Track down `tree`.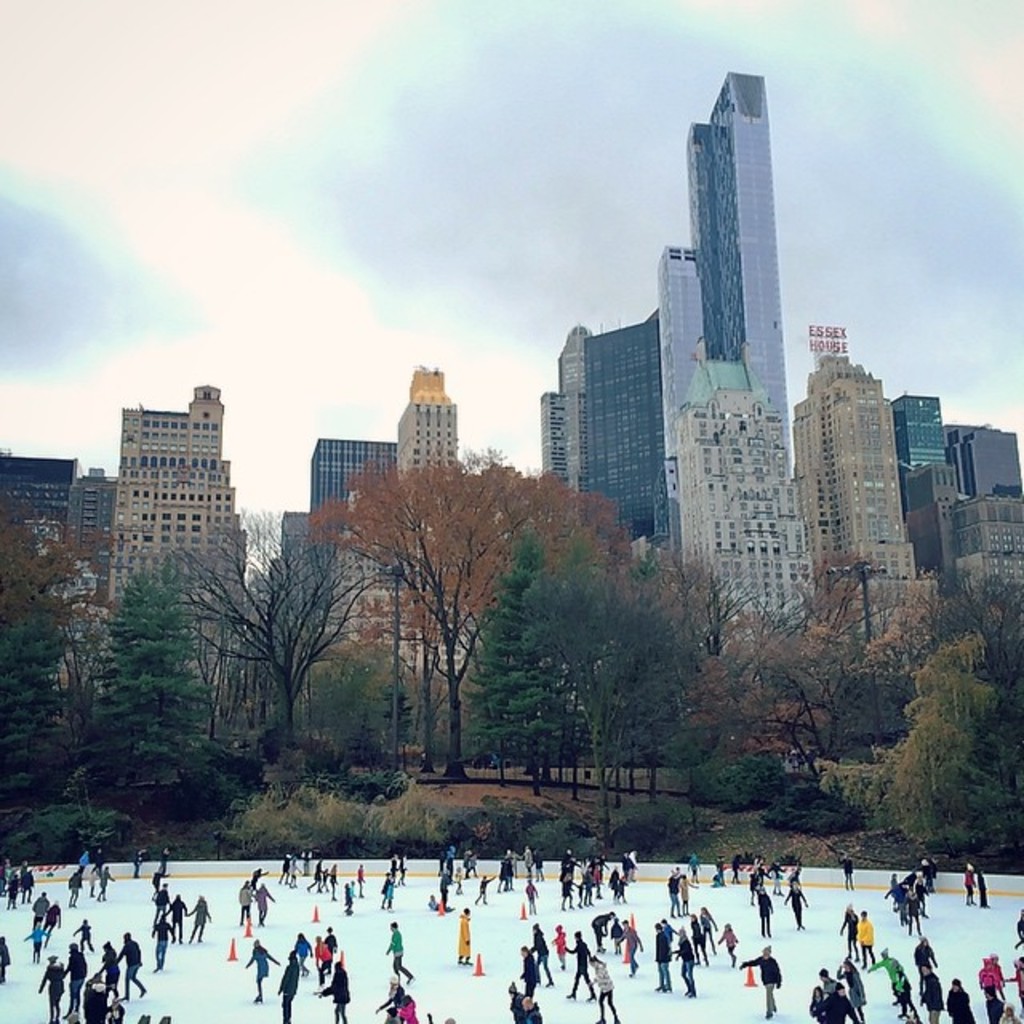
Tracked to select_region(0, 512, 106, 867).
